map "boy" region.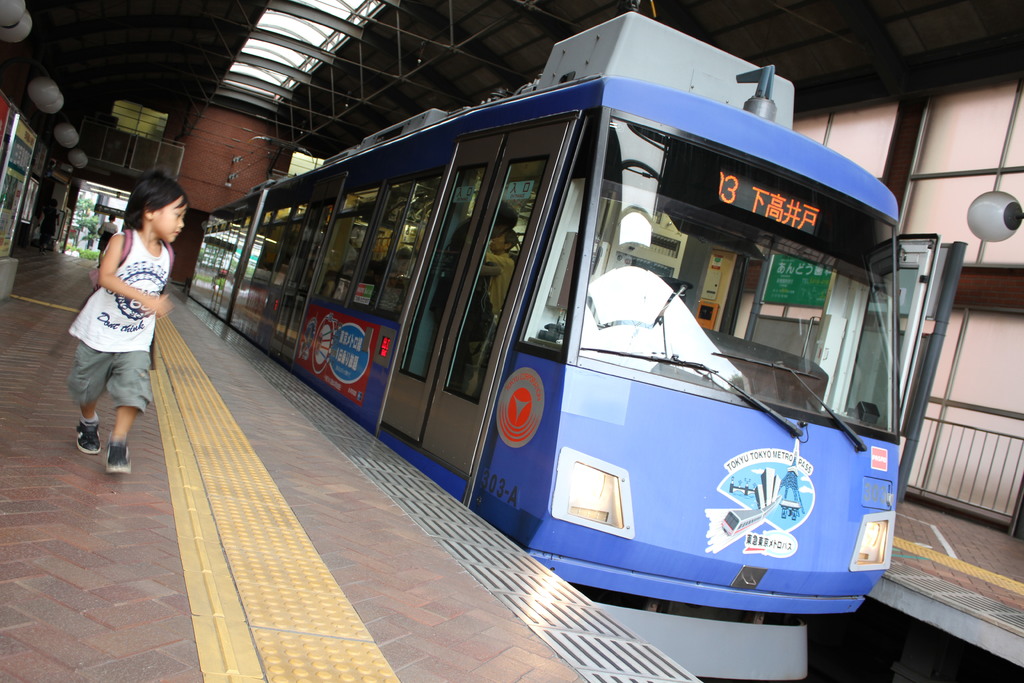
Mapped to [left=69, top=171, right=184, bottom=475].
